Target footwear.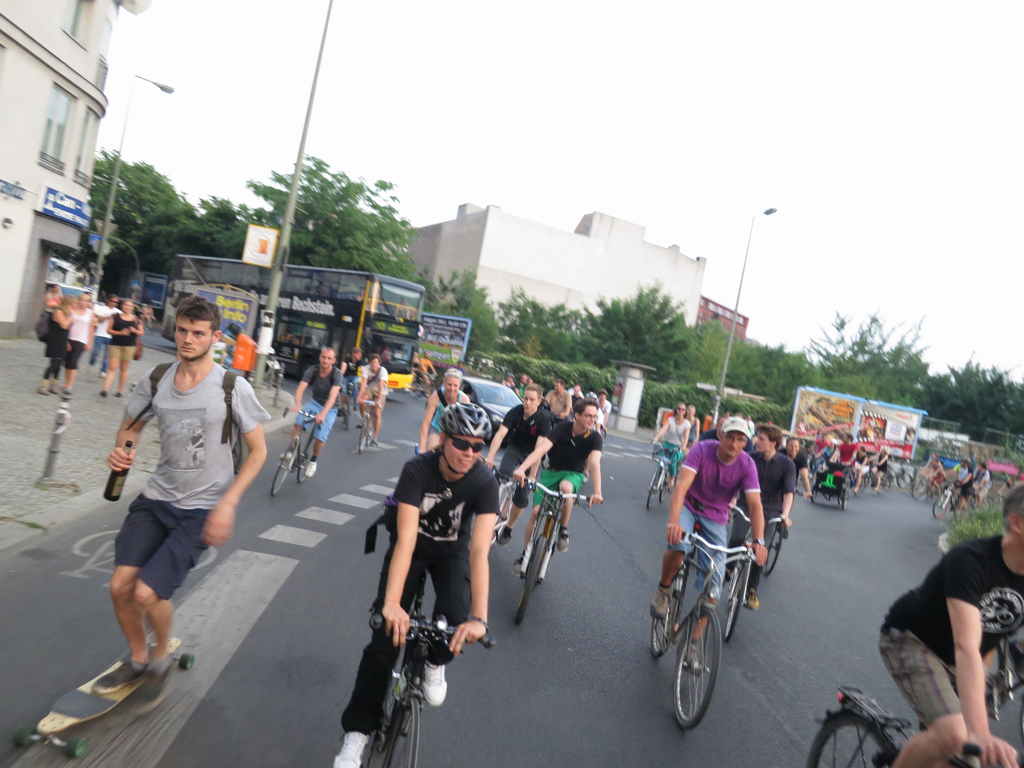
Target region: {"left": 554, "top": 528, "right": 568, "bottom": 552}.
